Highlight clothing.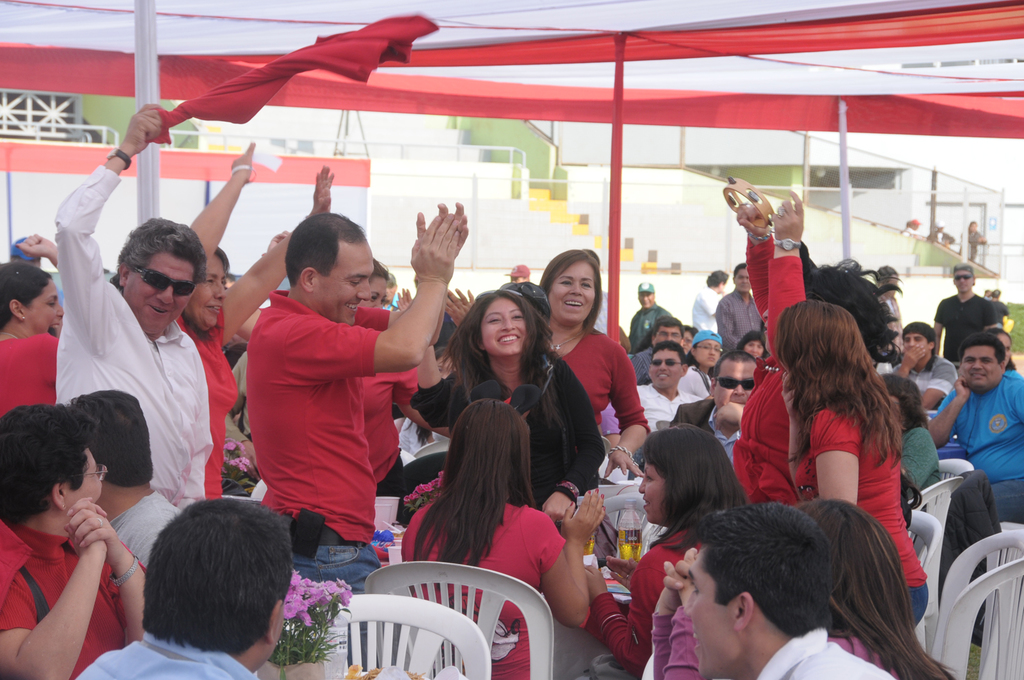
Highlighted region: region(564, 327, 651, 431).
